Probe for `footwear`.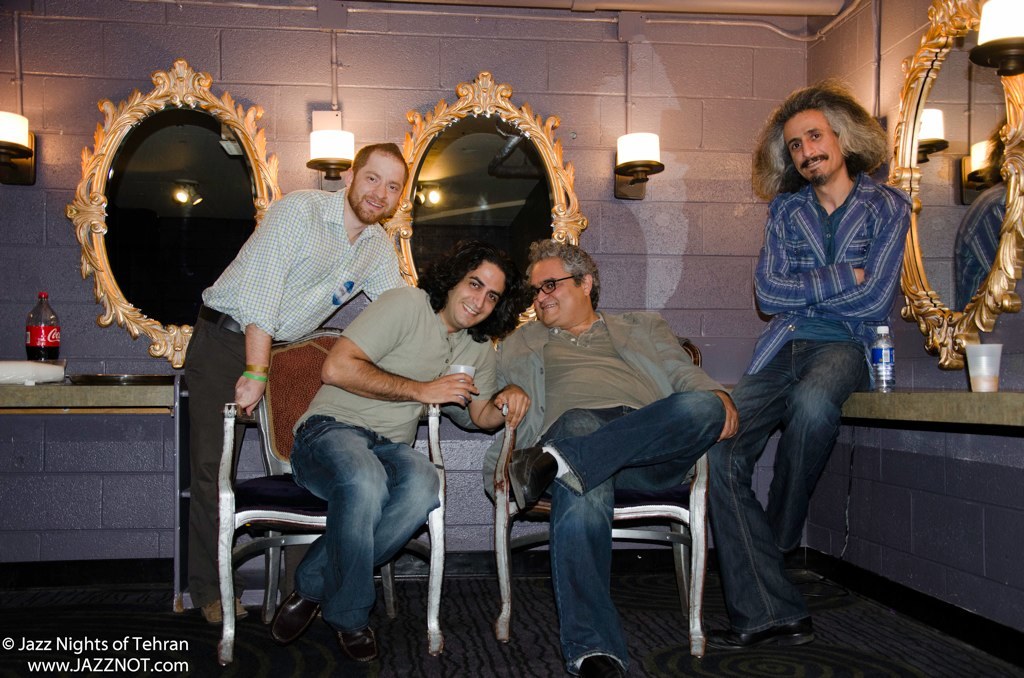
Probe result: <region>201, 593, 250, 627</region>.
